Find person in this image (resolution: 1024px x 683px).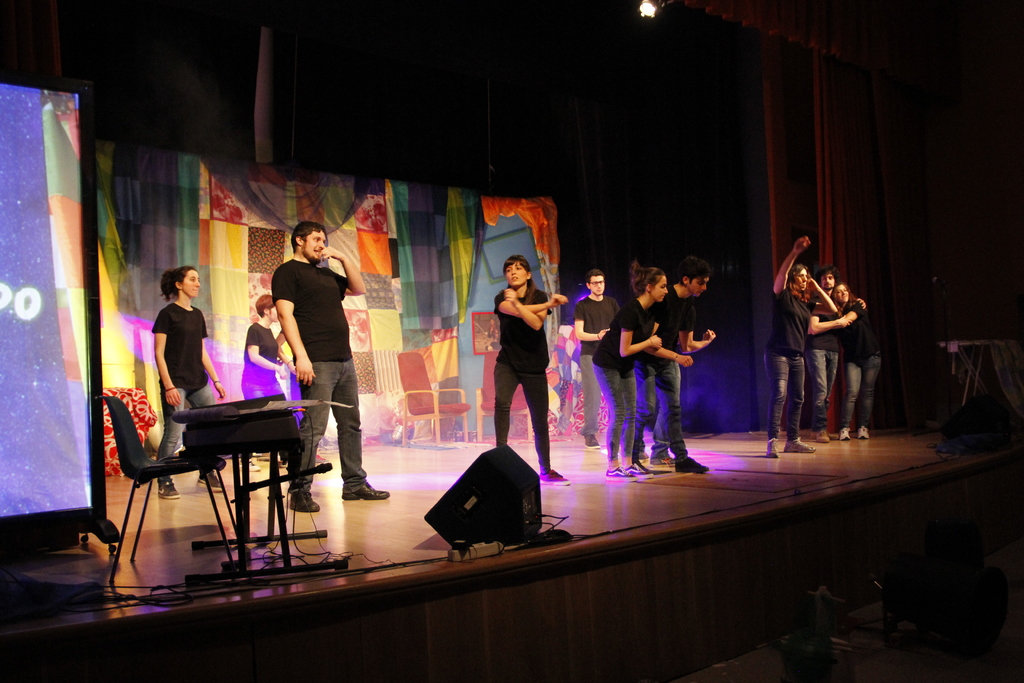
[left=494, top=251, right=572, bottom=486].
